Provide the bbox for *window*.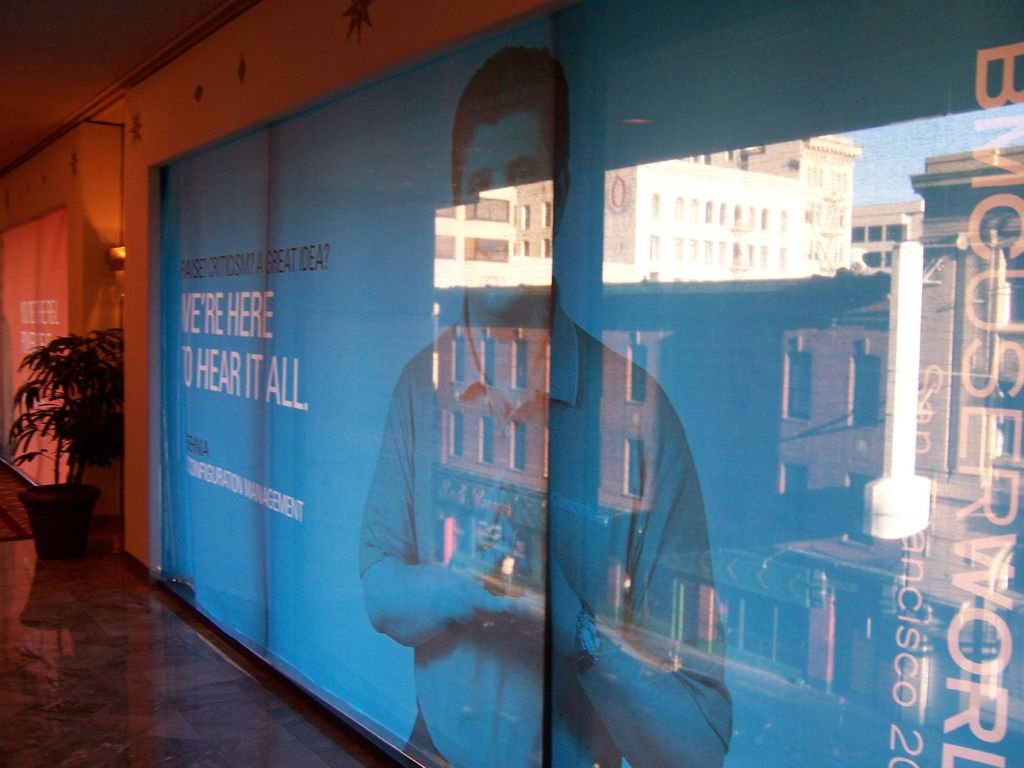
(630,344,649,404).
